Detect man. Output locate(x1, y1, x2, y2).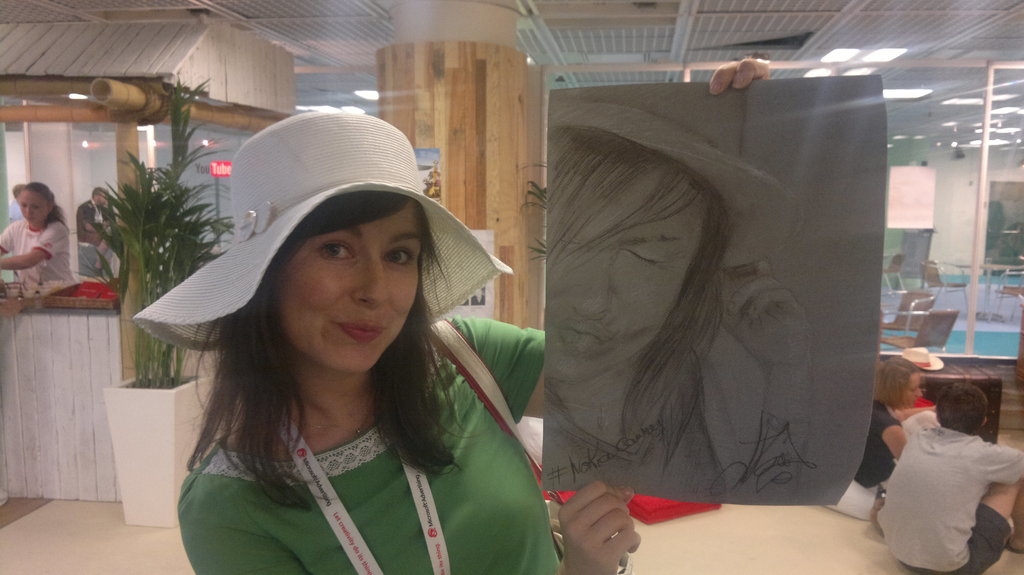
locate(79, 184, 105, 241).
